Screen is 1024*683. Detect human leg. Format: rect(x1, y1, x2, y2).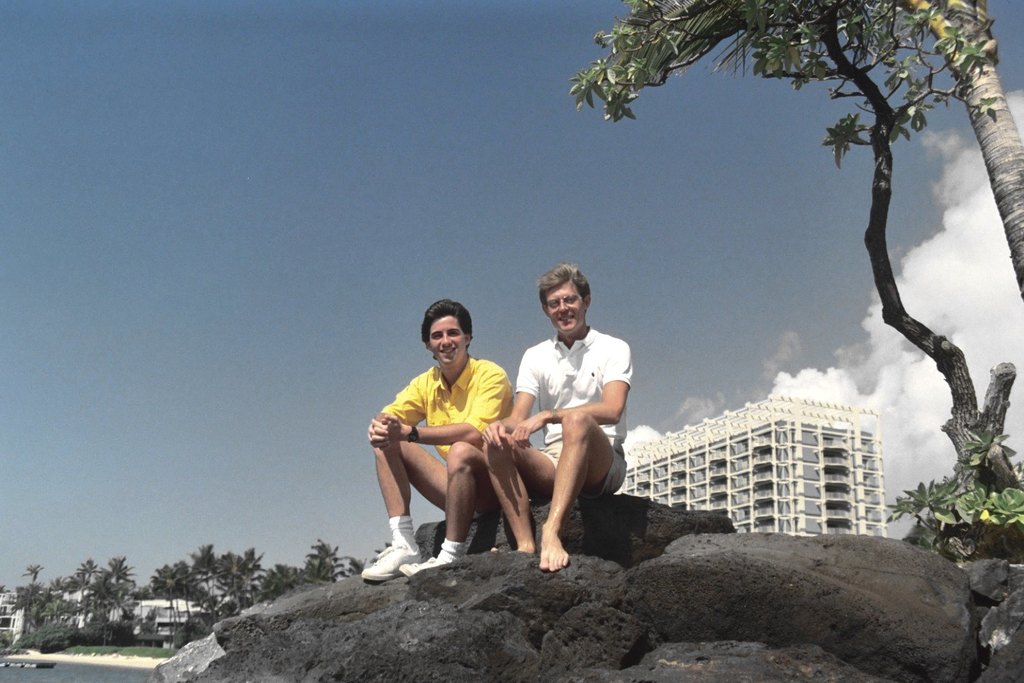
rect(541, 406, 612, 573).
